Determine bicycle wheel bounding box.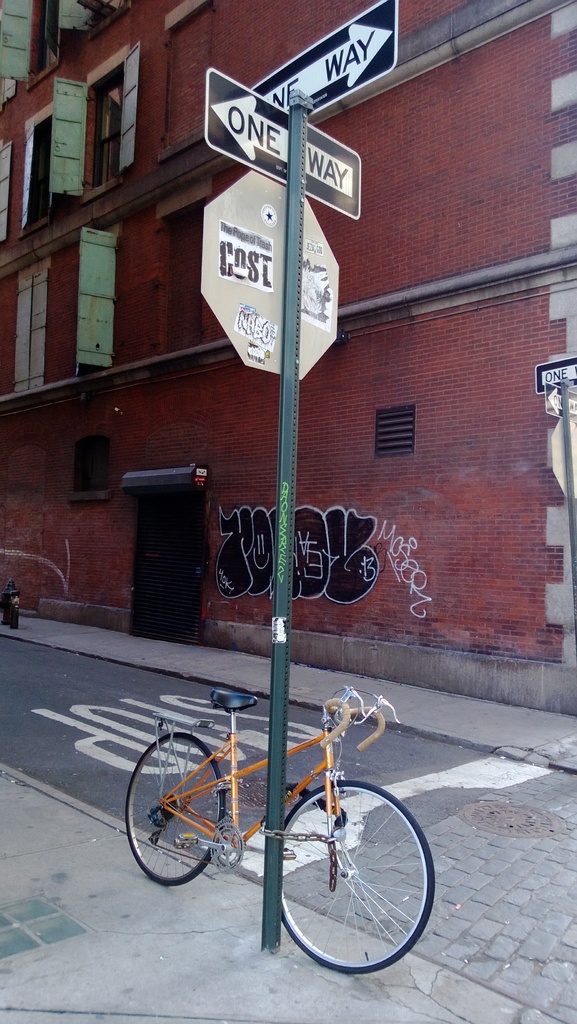
Determined: 124,736,222,883.
